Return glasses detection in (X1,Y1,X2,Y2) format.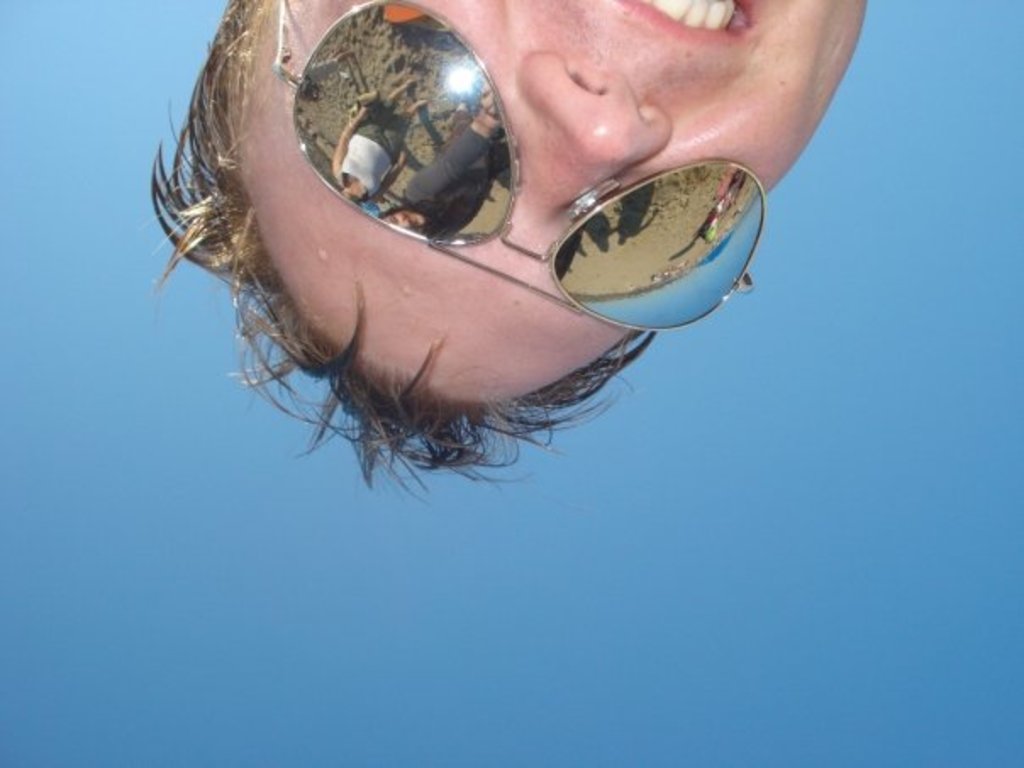
(229,54,793,305).
